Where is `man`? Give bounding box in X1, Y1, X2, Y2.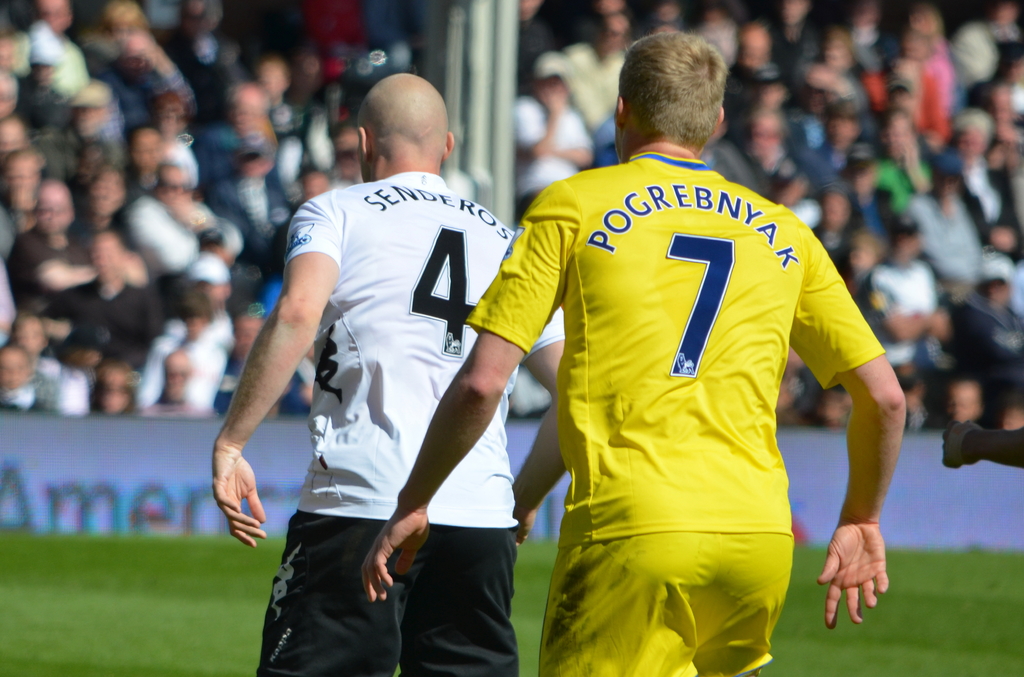
794, 99, 876, 201.
